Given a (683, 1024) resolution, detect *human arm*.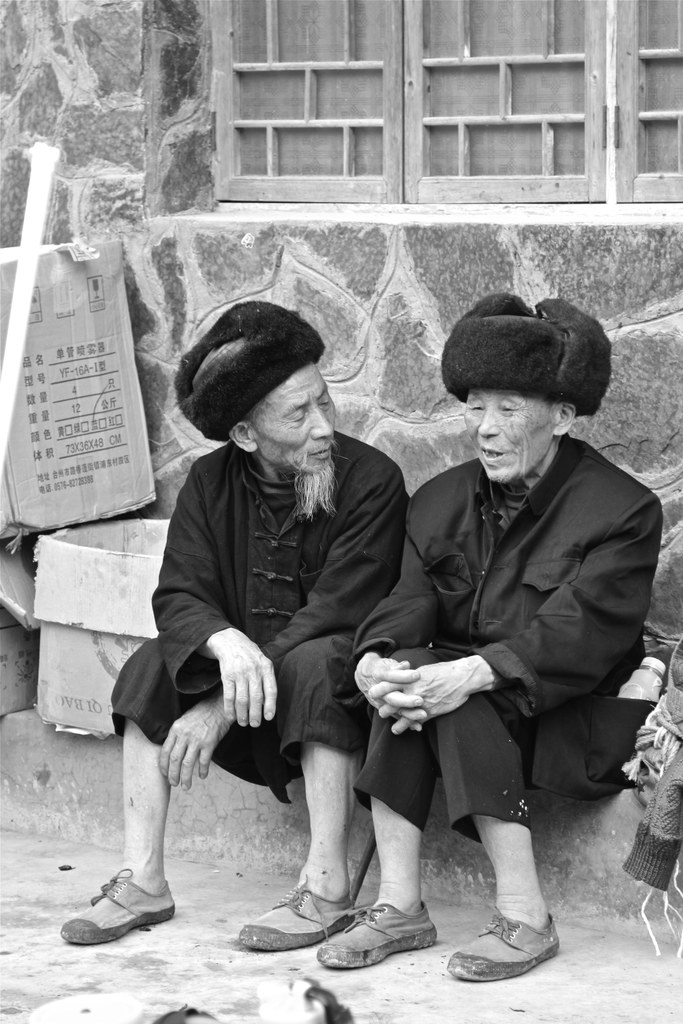
394:465:666:748.
